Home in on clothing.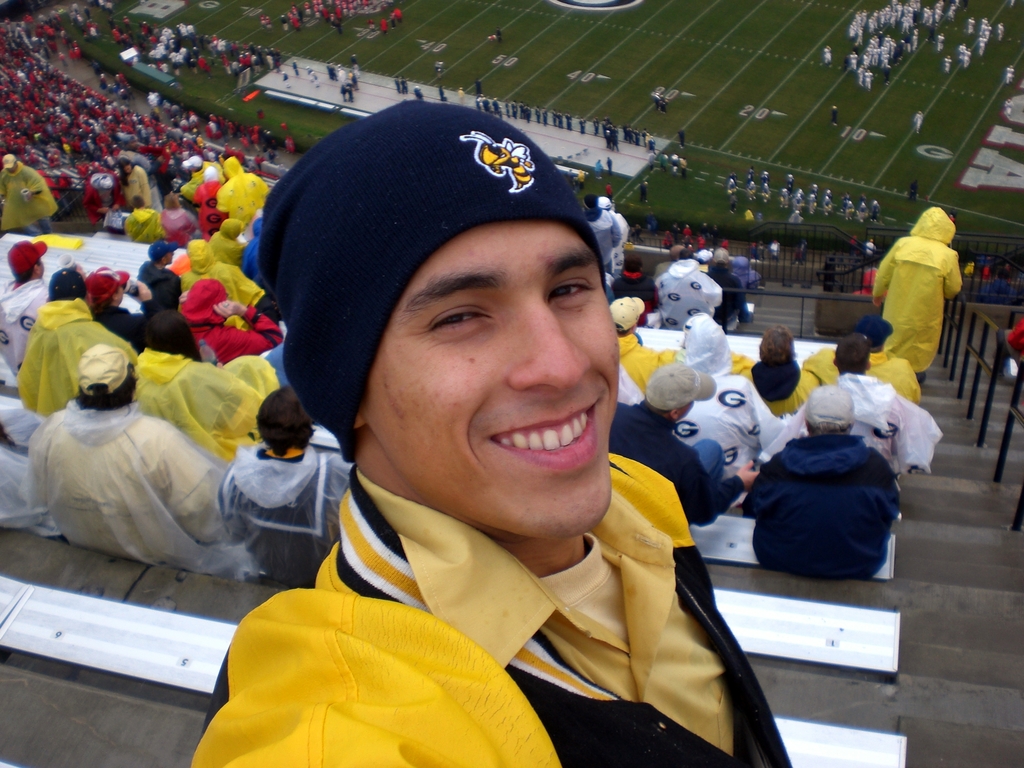
Homed in at x1=762, y1=246, x2=765, y2=260.
